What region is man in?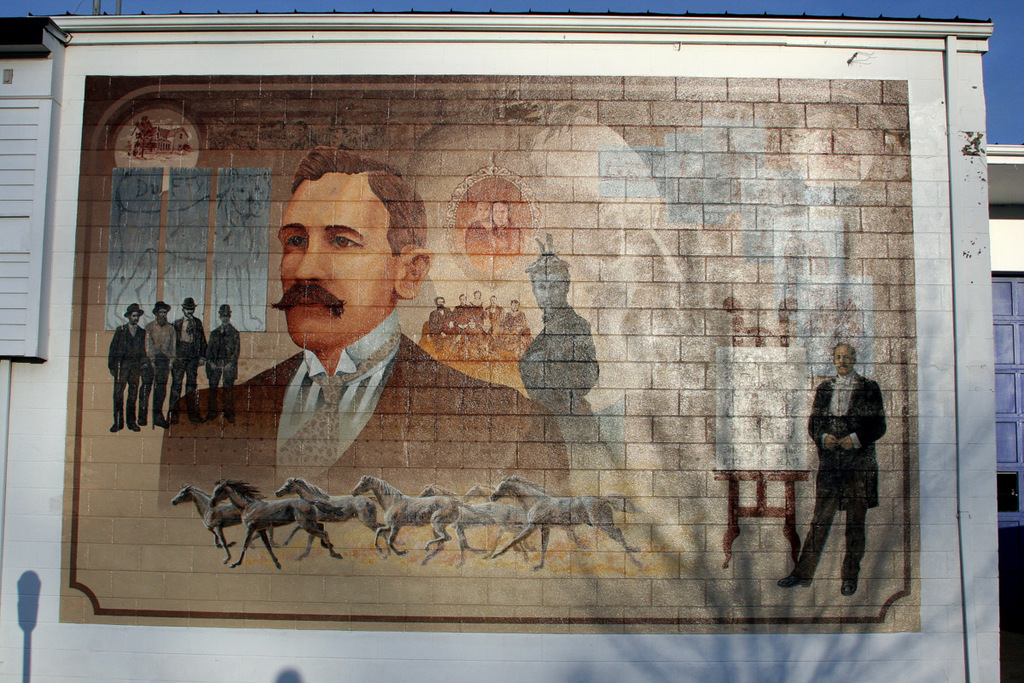
(517,231,628,493).
